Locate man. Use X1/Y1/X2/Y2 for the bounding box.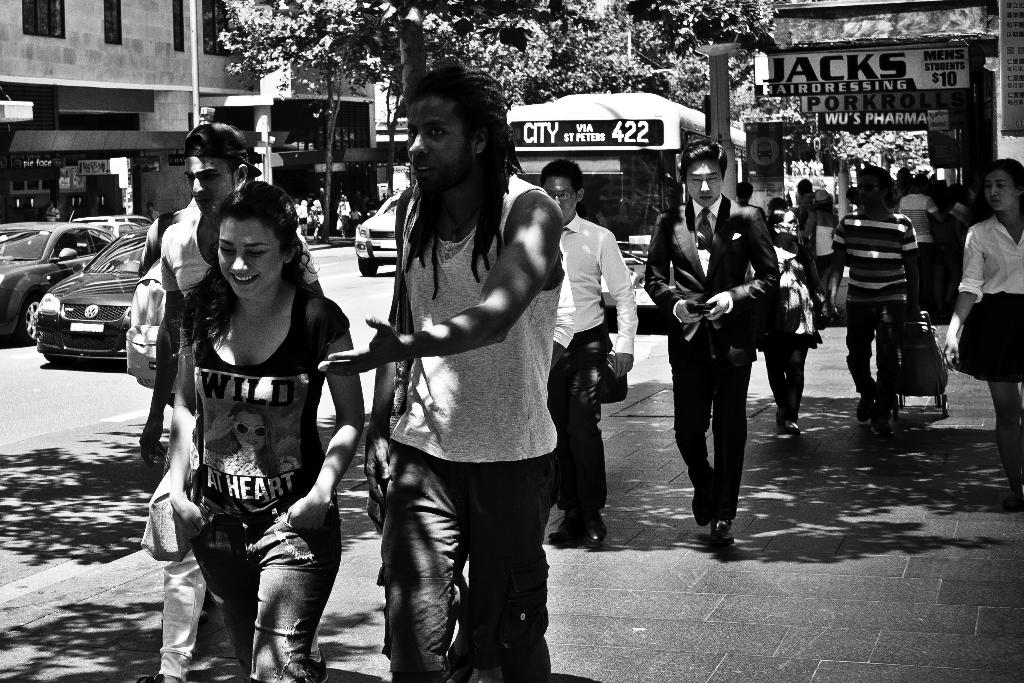
645/142/774/550.
